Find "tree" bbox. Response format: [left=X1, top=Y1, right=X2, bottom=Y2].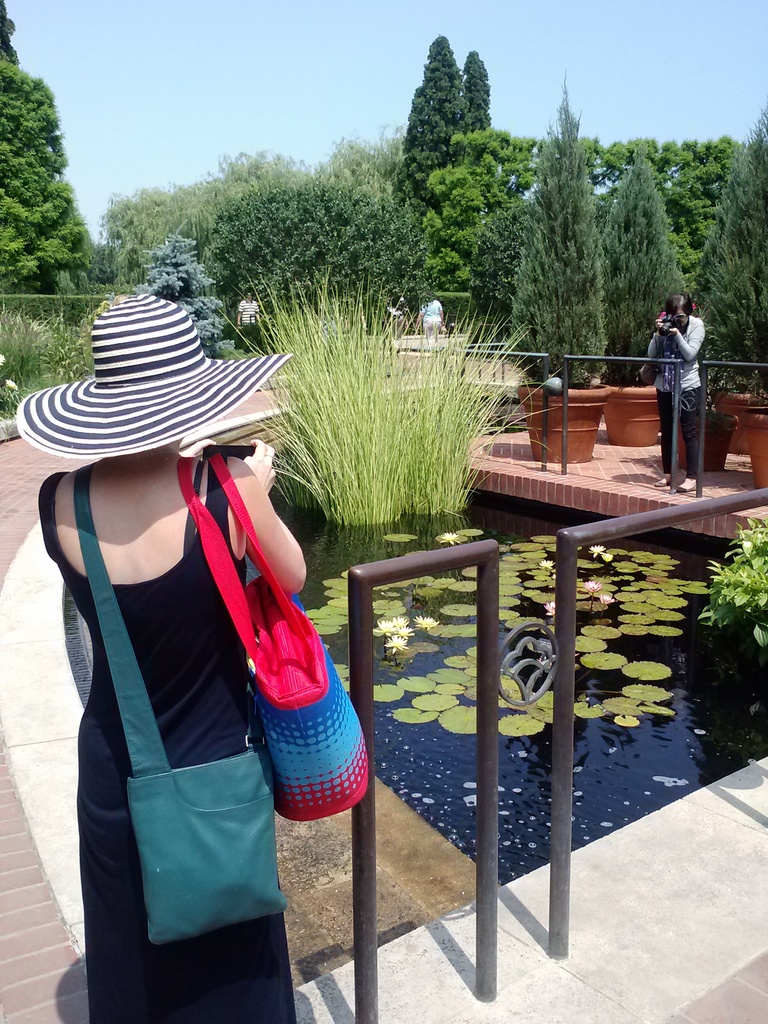
[left=457, top=42, right=500, bottom=139].
